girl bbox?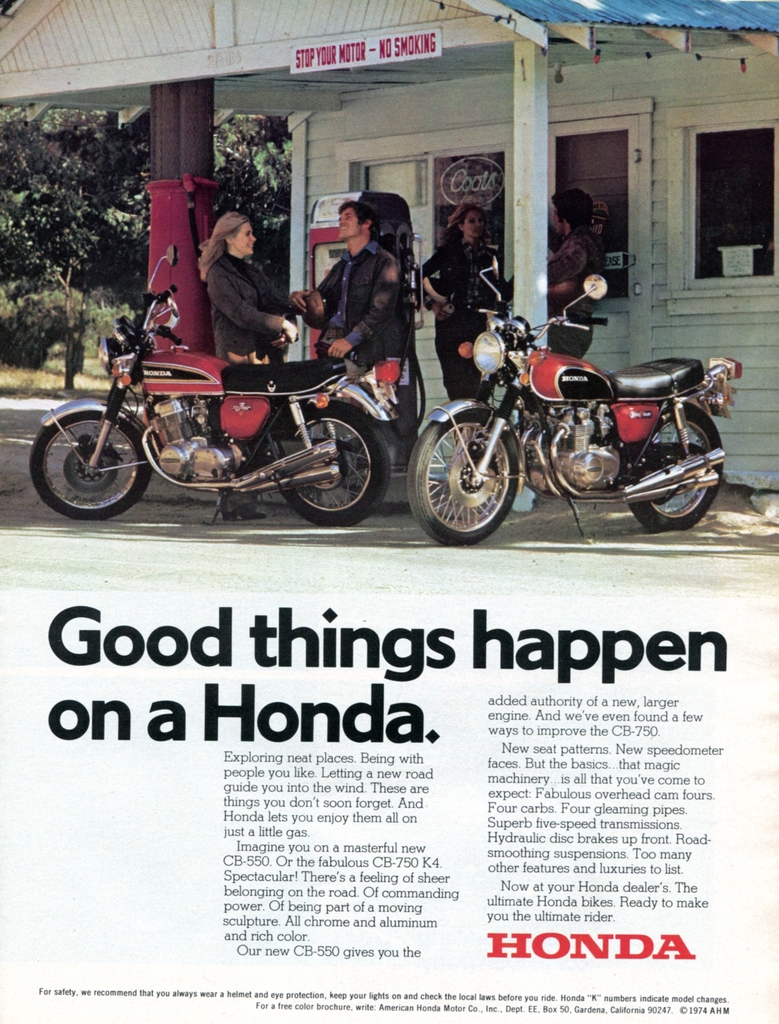
(x1=414, y1=191, x2=501, y2=429)
